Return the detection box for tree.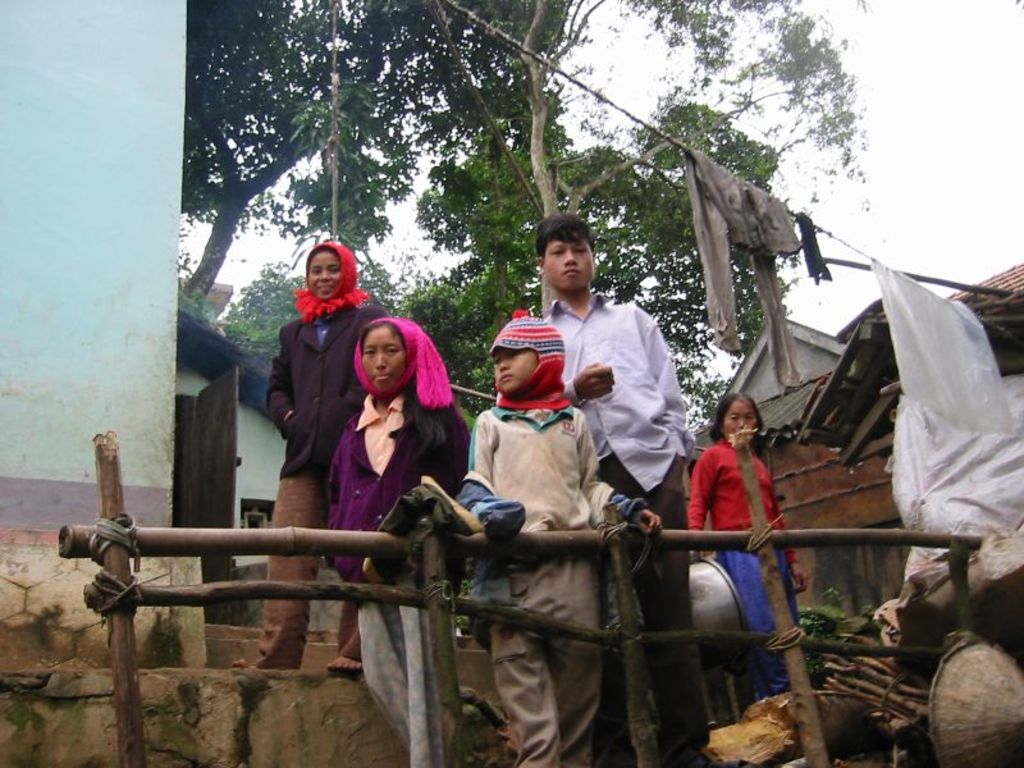
436:0:872:310.
